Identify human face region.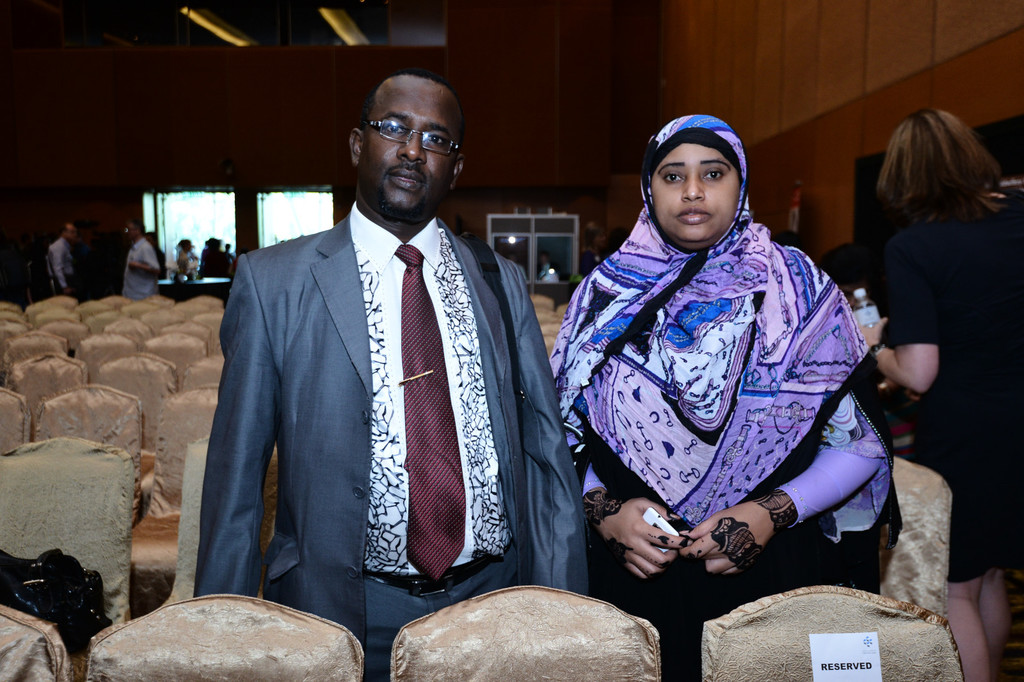
Region: bbox(369, 76, 461, 215).
